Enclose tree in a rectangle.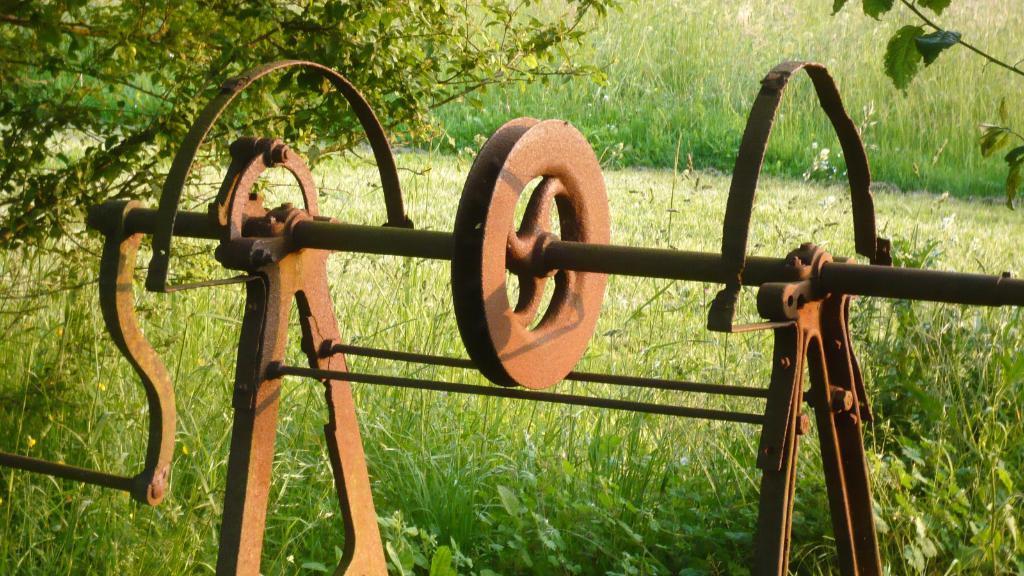
0,0,621,408.
